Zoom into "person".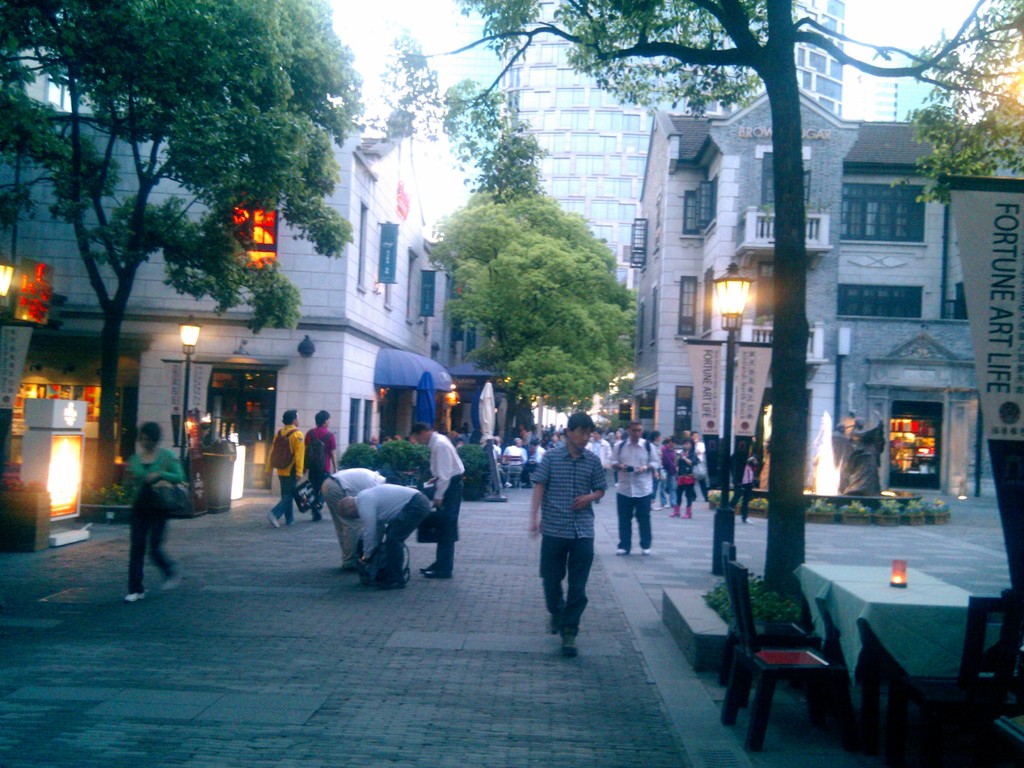
Zoom target: l=611, t=423, r=659, b=556.
